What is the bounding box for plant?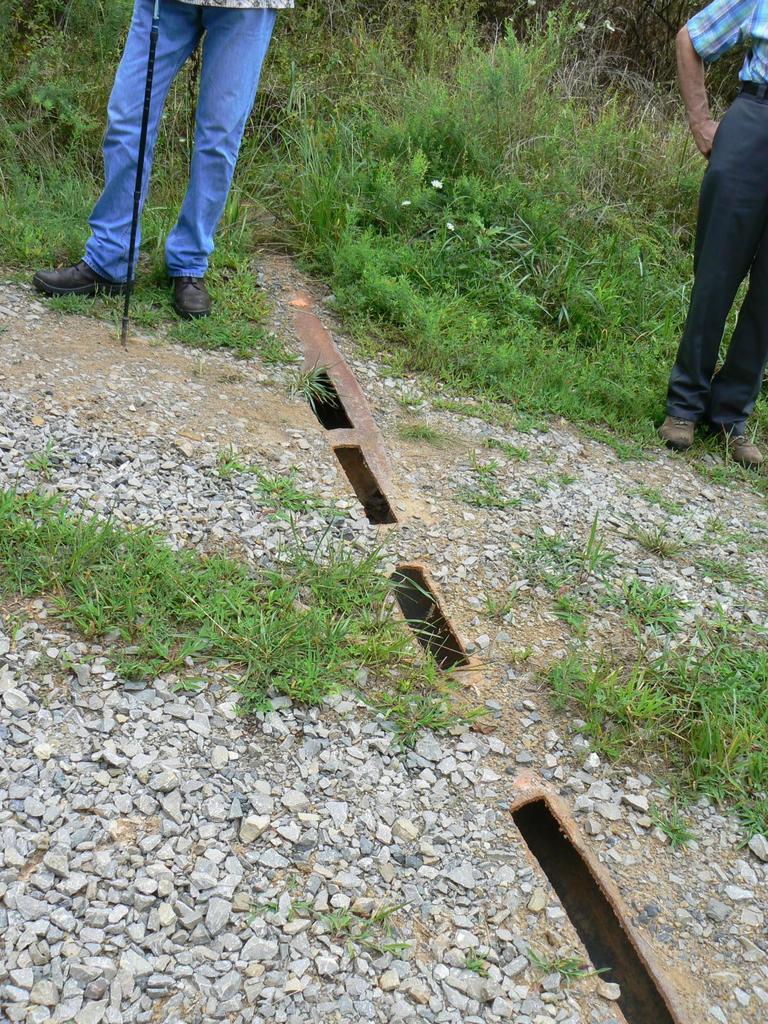
506:645:529:671.
